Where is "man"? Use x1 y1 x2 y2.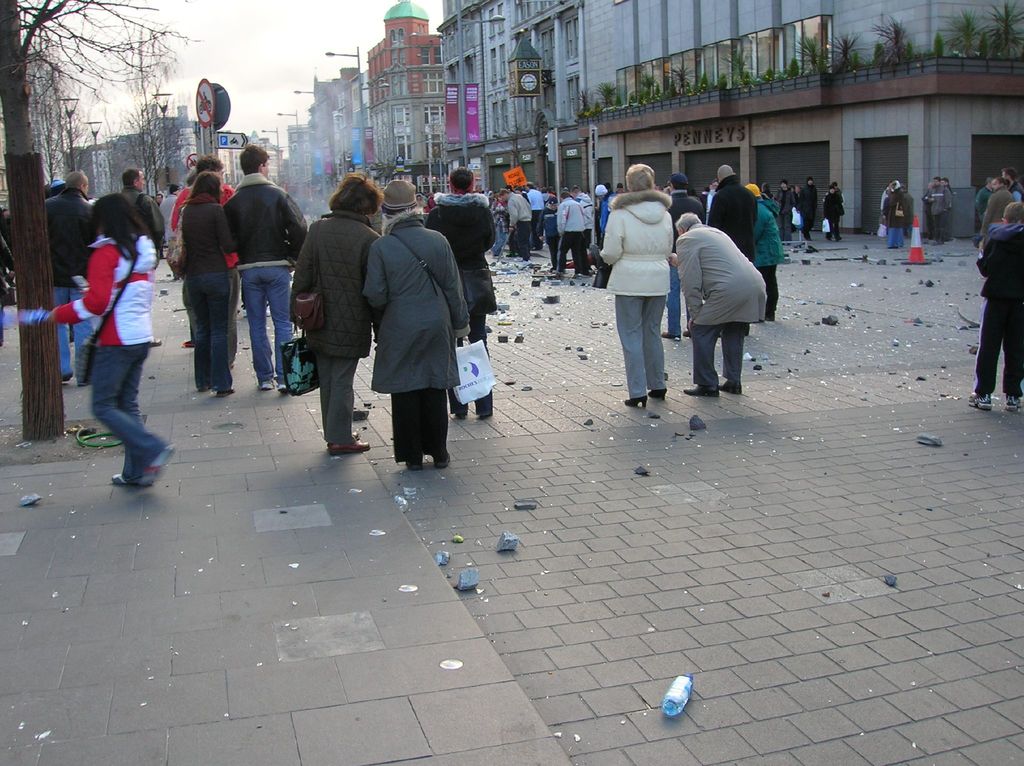
664 205 782 398.
